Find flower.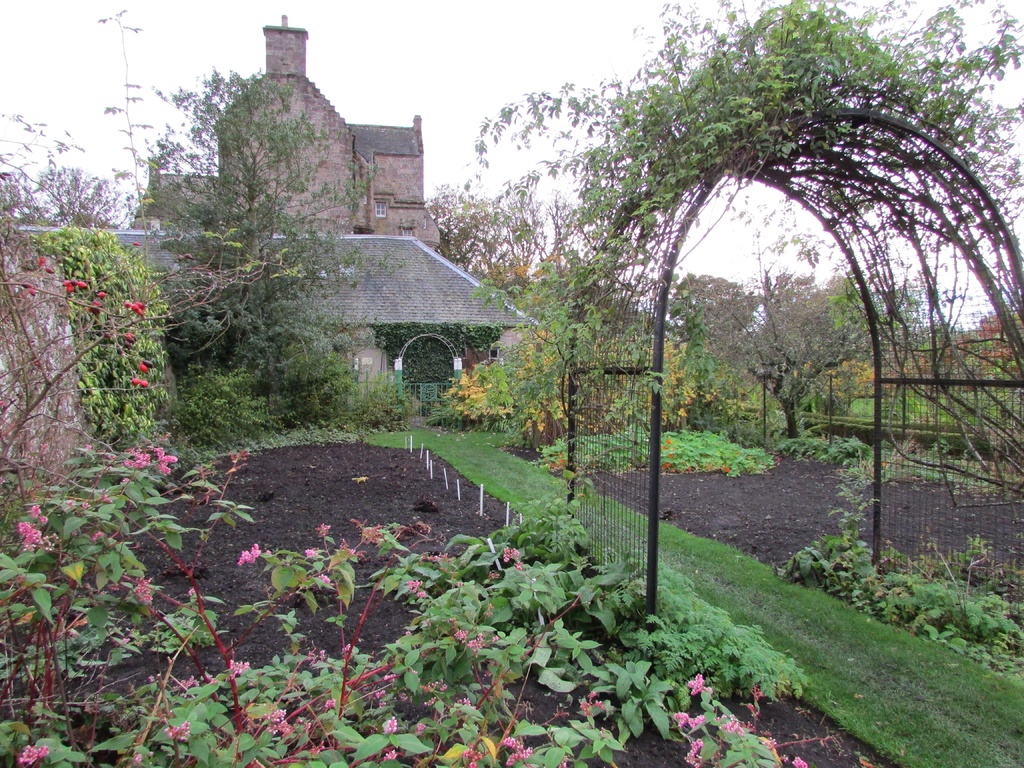
(152,443,175,474).
